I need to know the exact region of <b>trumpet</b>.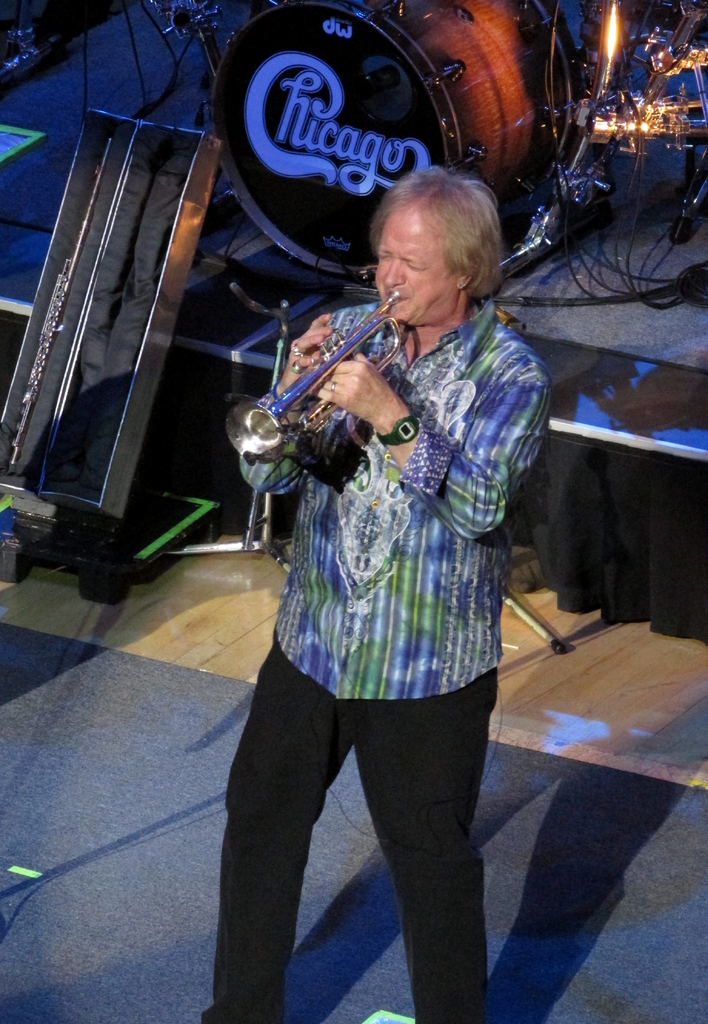
Region: 223:290:407:458.
